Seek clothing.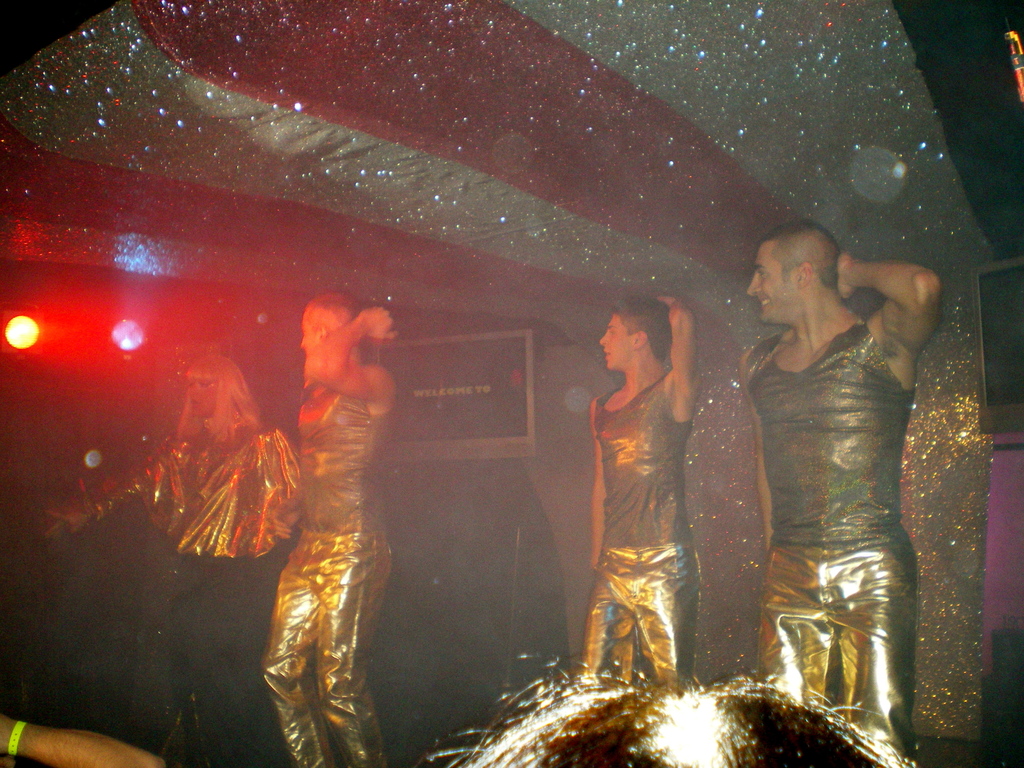
{"left": 263, "top": 367, "right": 394, "bottom": 767}.
